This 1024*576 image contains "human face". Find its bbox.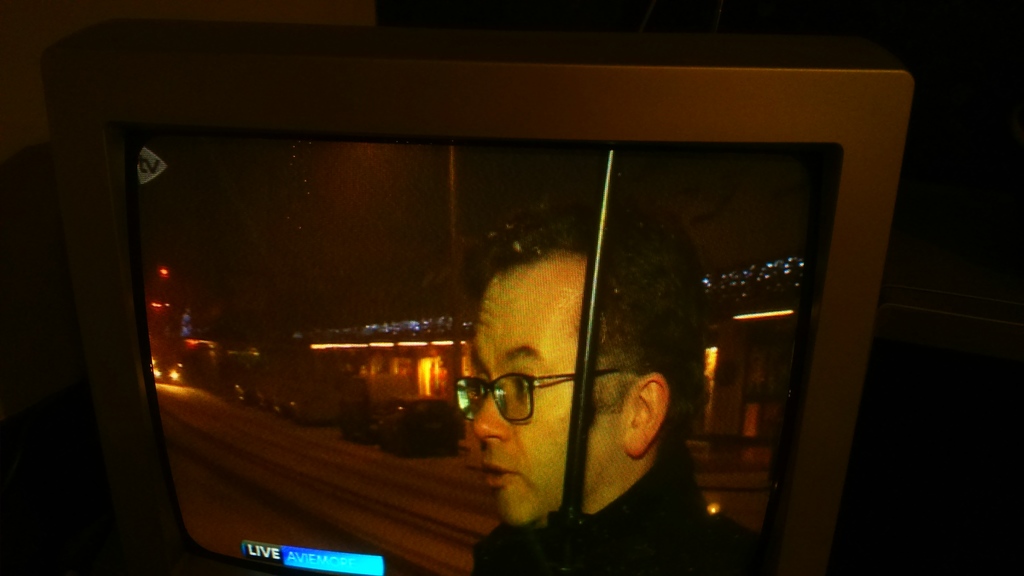
bbox=[470, 275, 645, 530].
